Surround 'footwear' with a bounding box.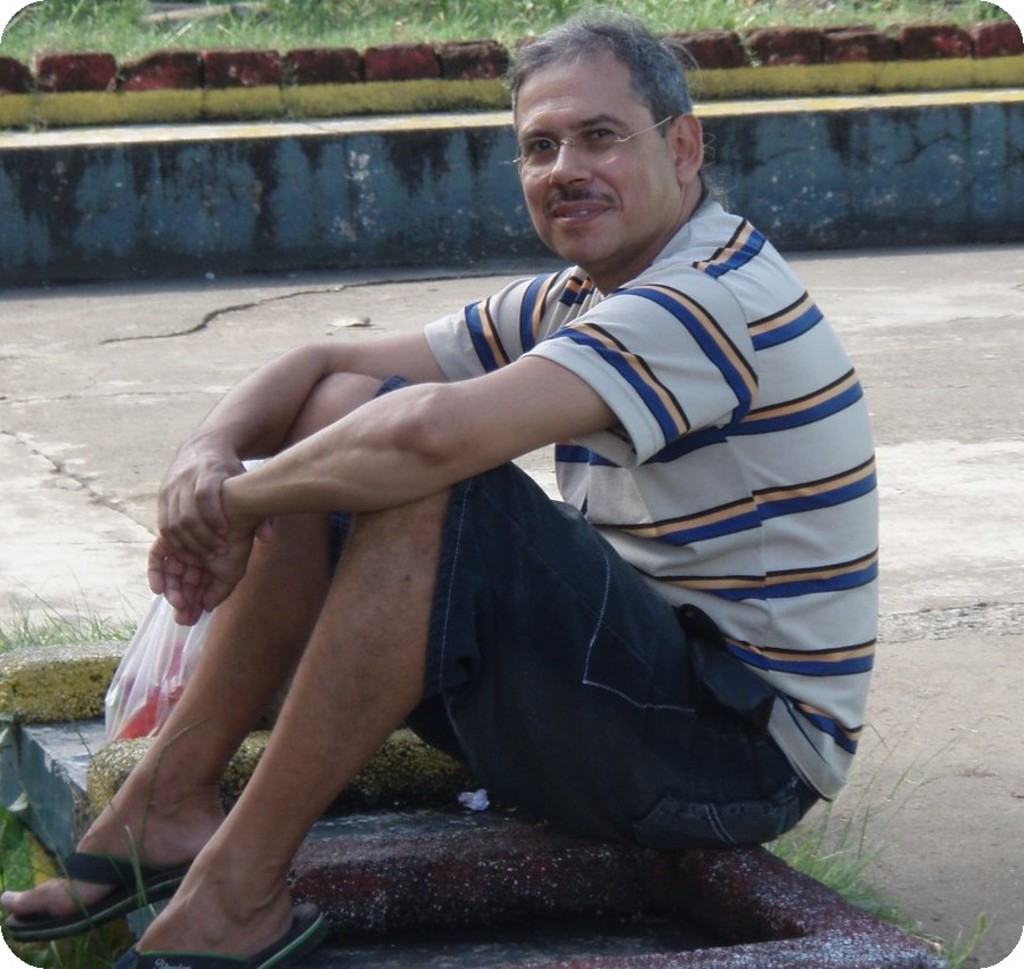
pyautogui.locateOnScreen(117, 900, 328, 968).
